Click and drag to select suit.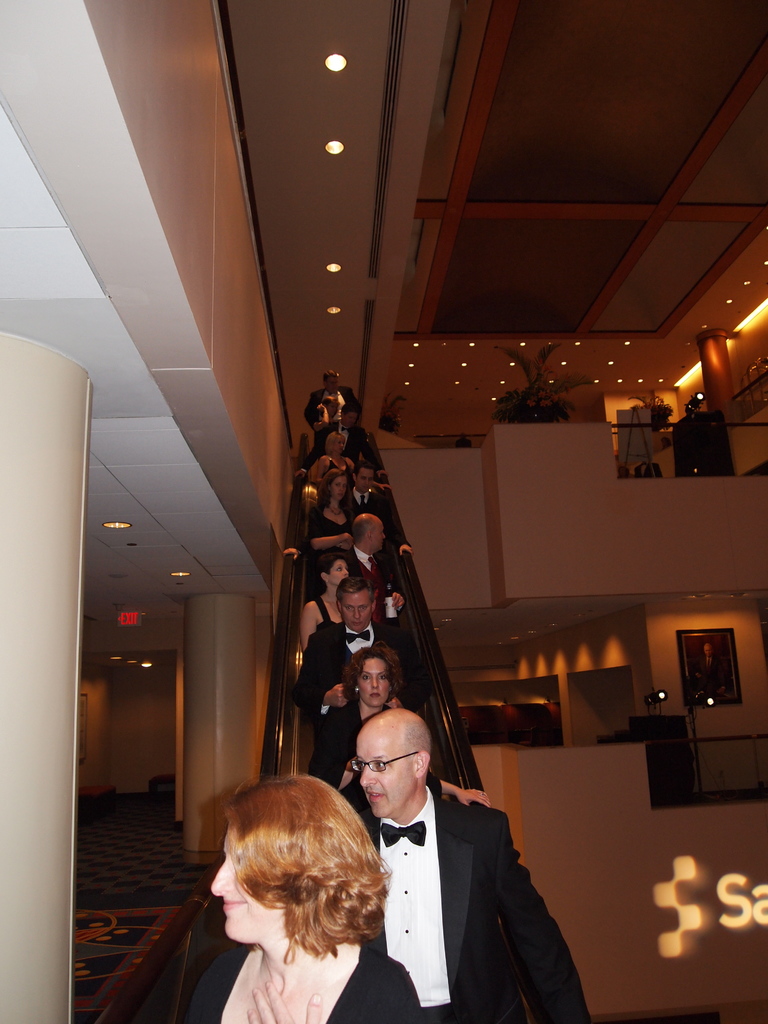
Selection: x1=291 y1=619 x2=431 y2=745.
